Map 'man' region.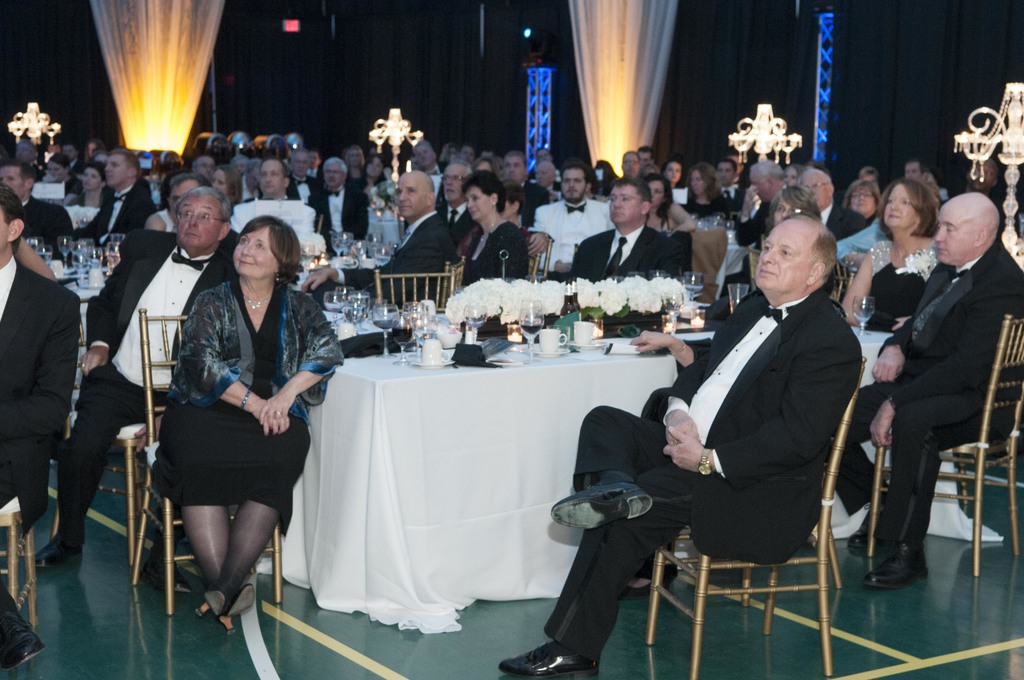
Mapped to select_region(0, 182, 82, 672).
